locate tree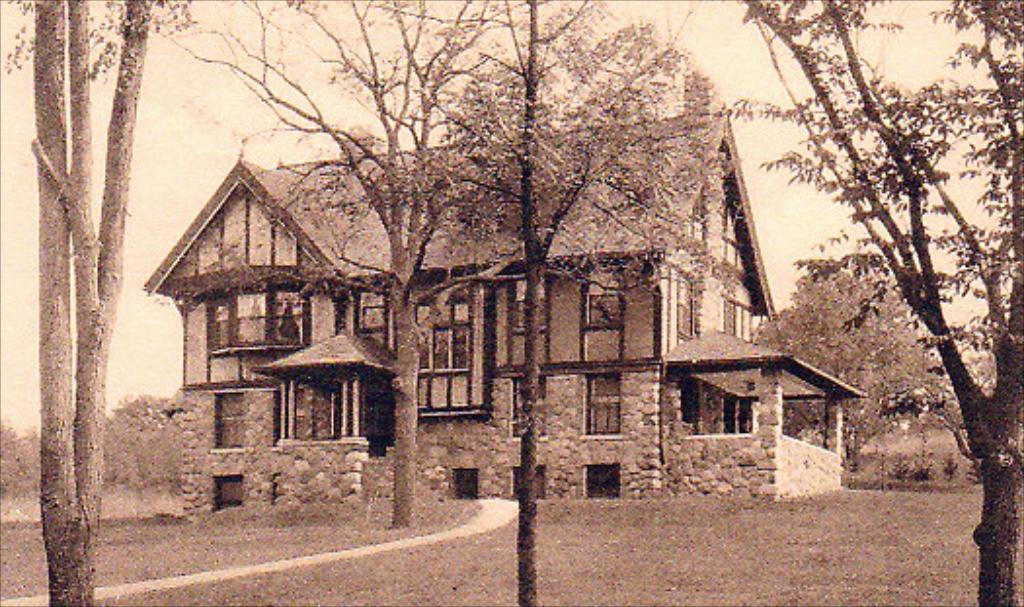
386 0 669 605
